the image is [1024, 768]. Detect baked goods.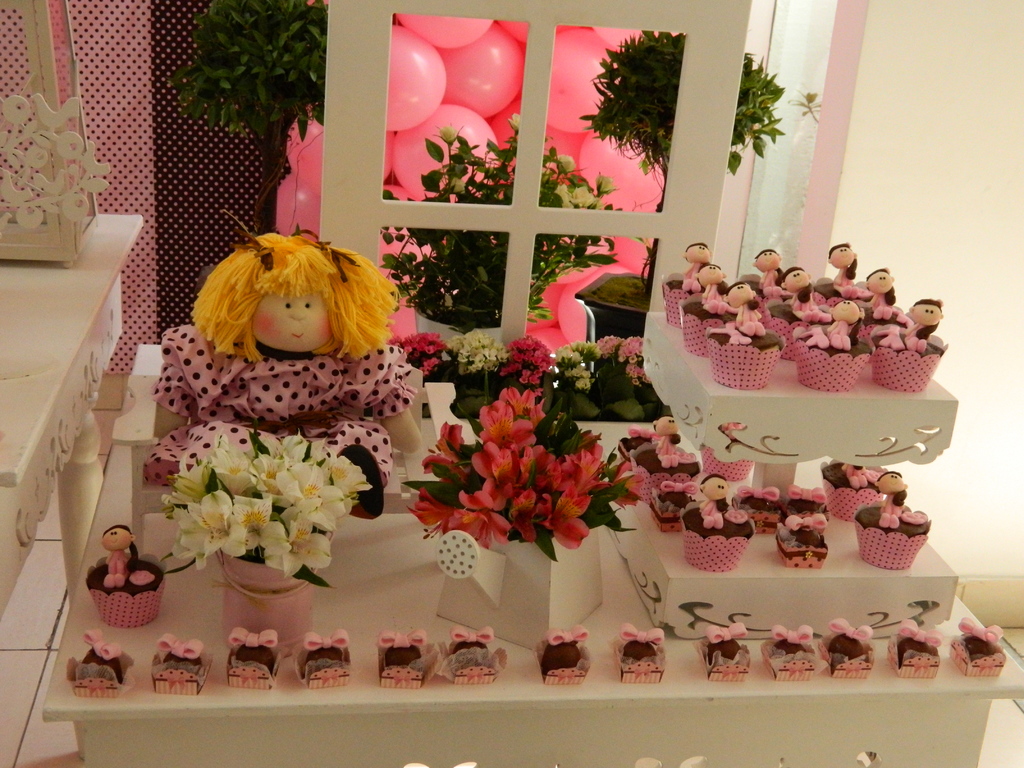
Detection: 831 620 874 677.
